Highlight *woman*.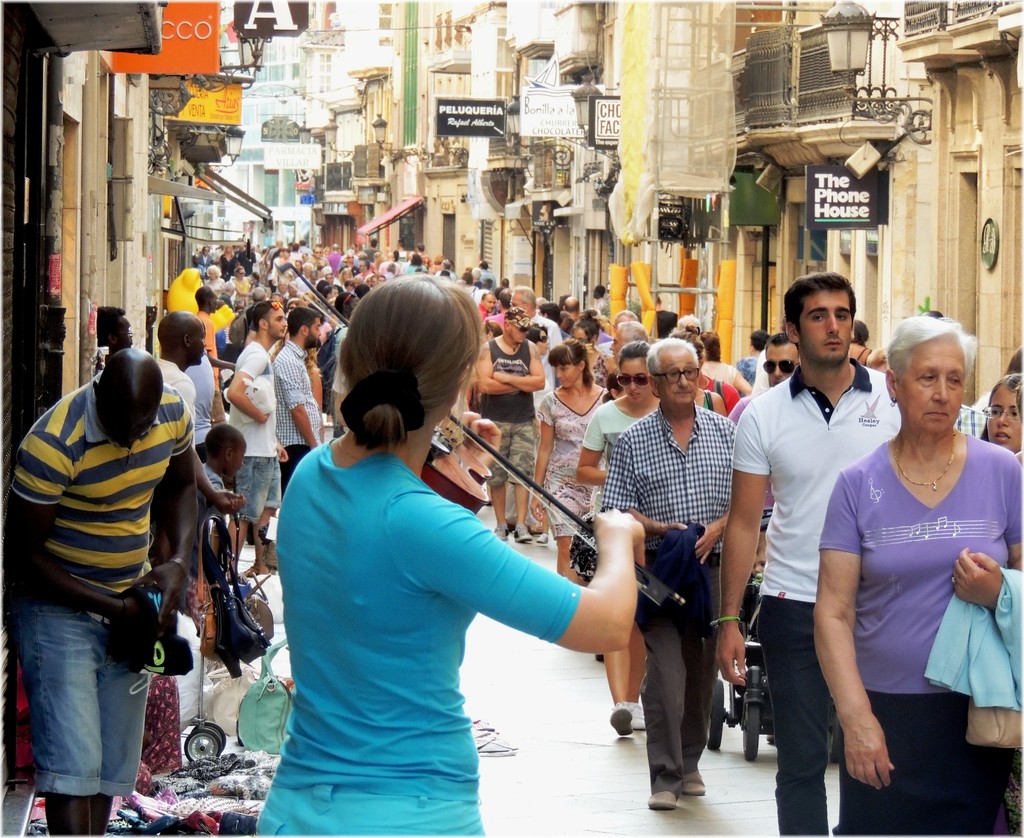
Highlighted region: 982 375 1023 449.
